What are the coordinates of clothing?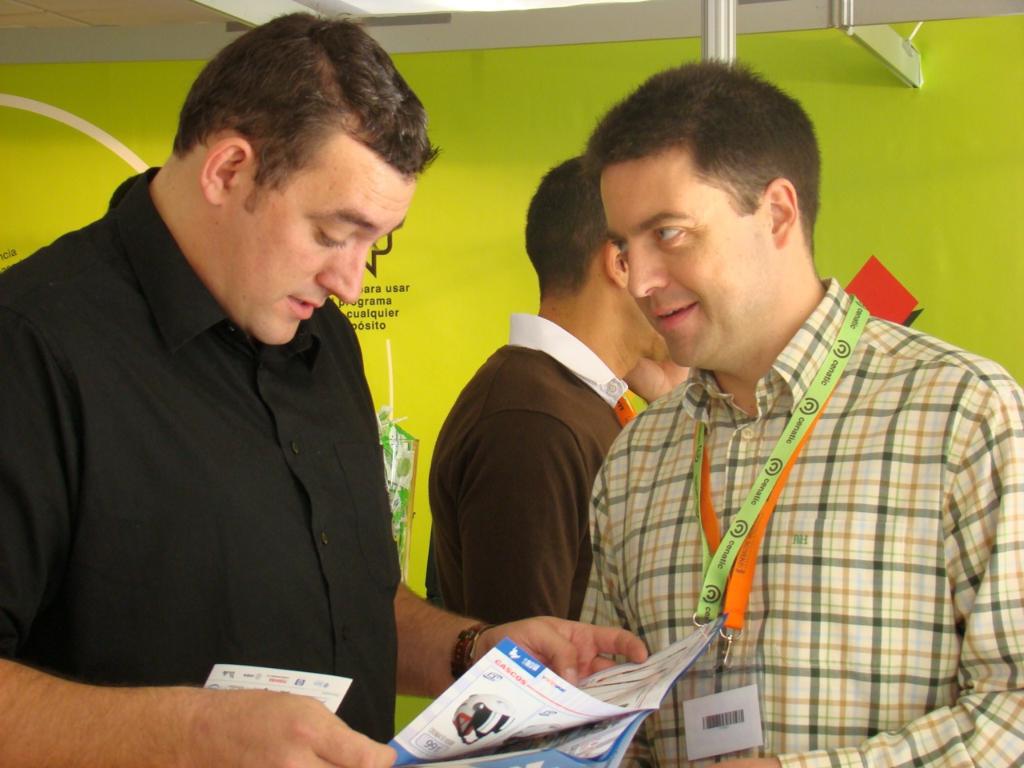
rect(424, 302, 684, 666).
